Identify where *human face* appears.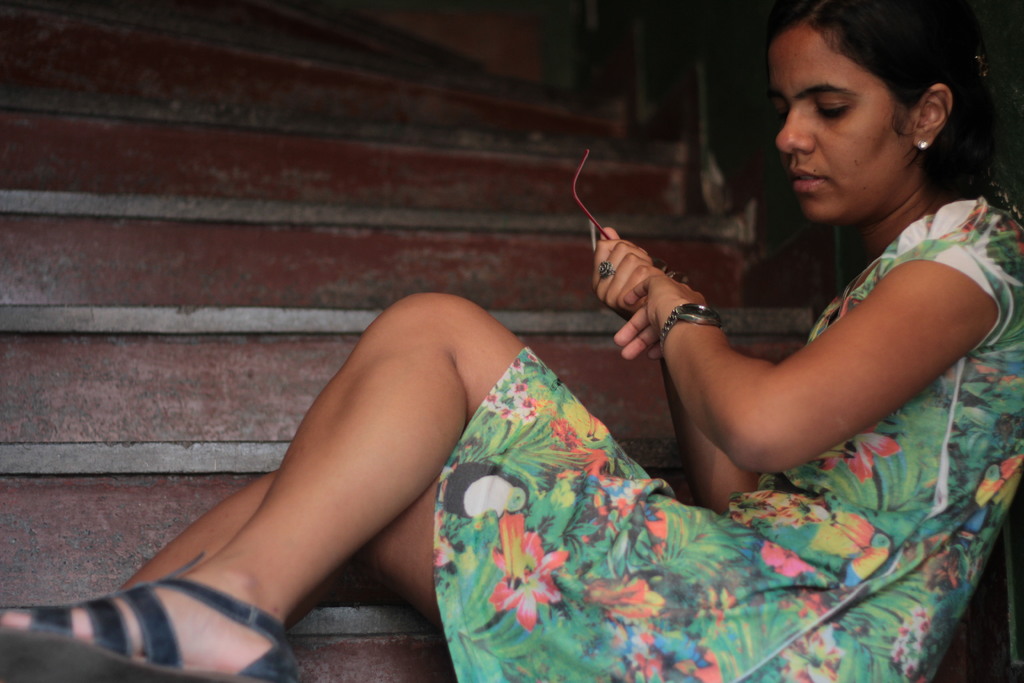
Appears at 771,27,915,226.
